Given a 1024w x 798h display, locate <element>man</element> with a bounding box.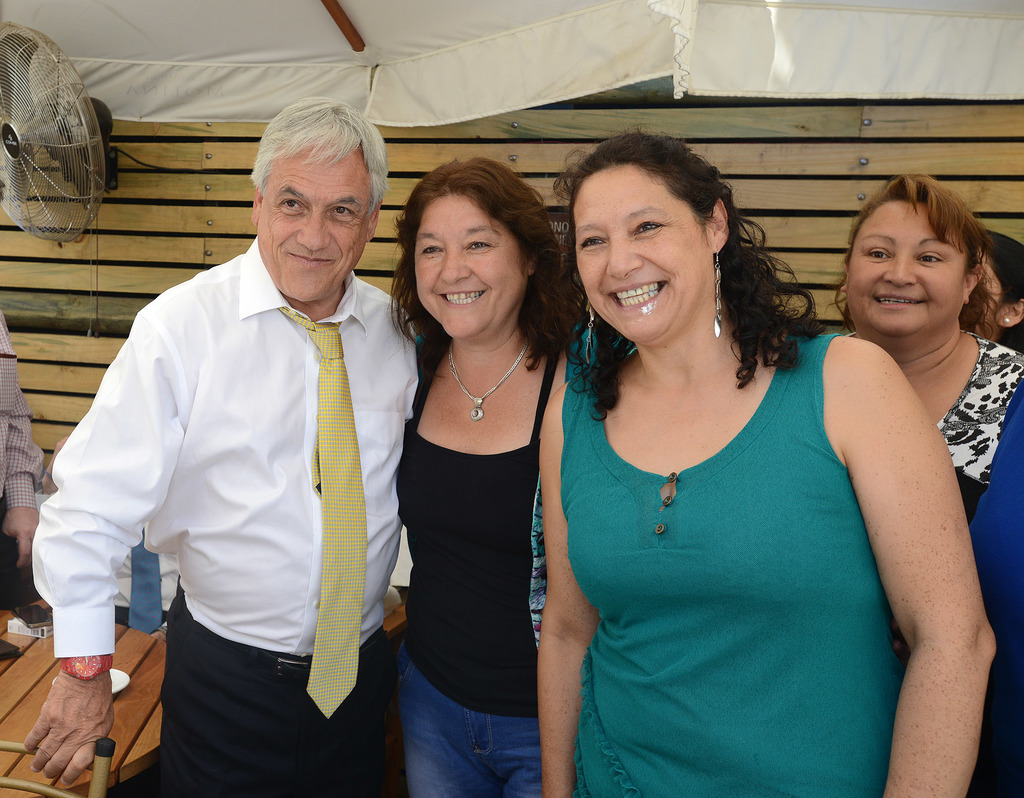
Located: (x1=47, y1=95, x2=429, y2=792).
